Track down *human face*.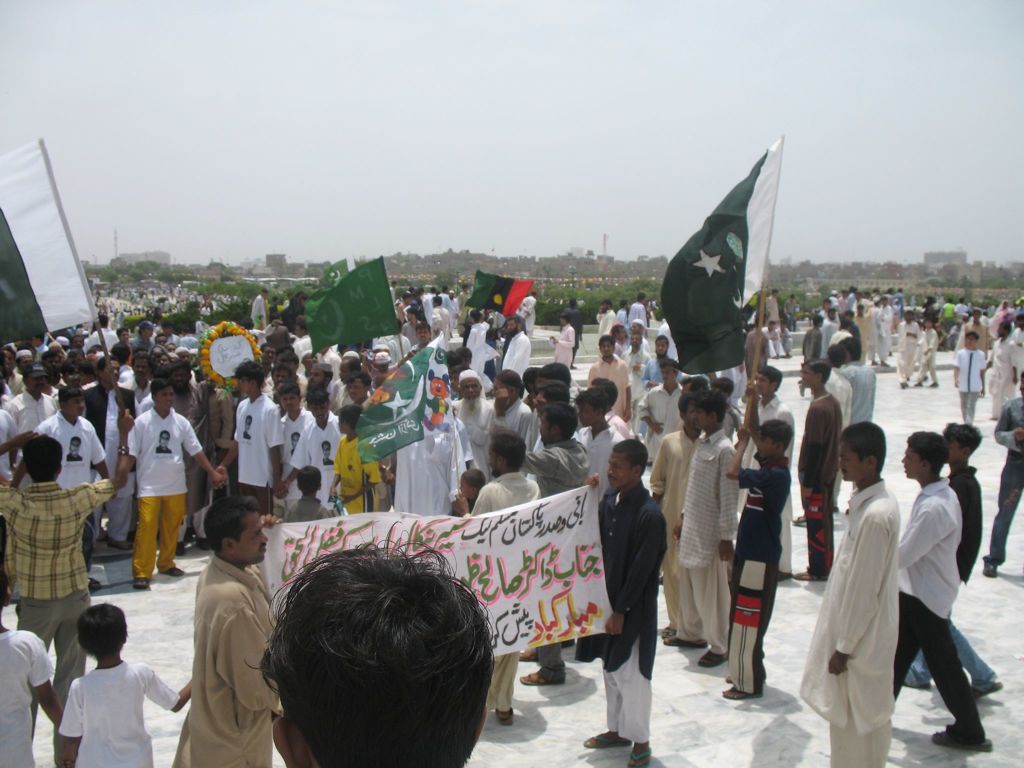
Tracked to bbox(540, 417, 557, 445).
